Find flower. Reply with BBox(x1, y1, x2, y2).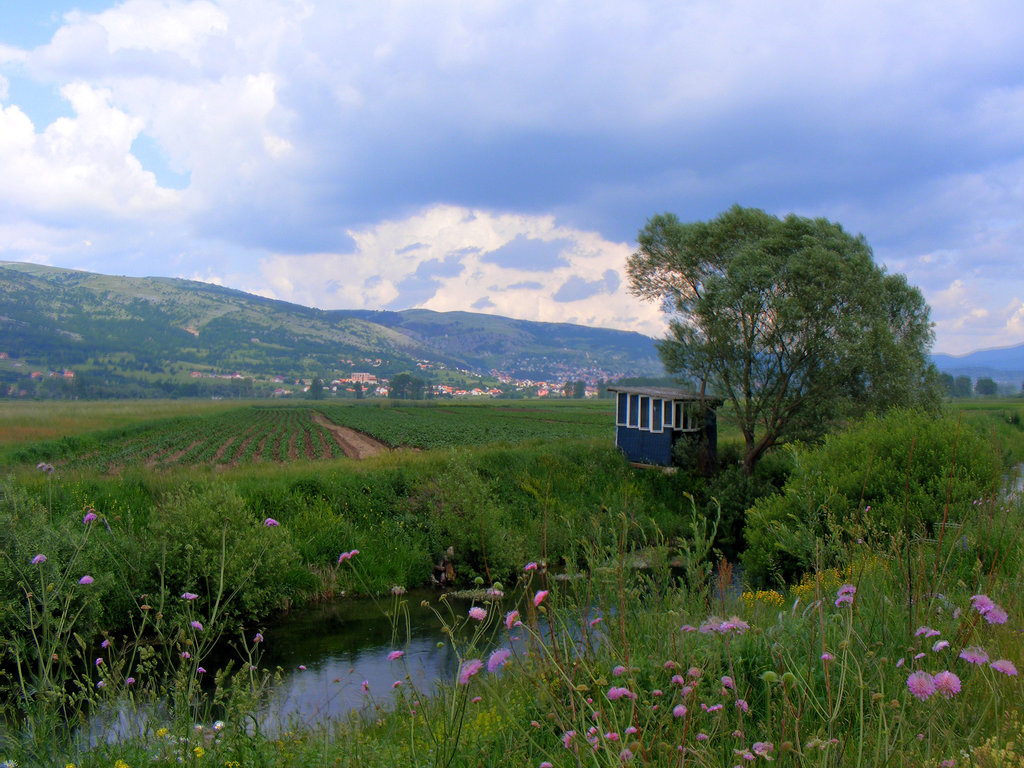
BBox(673, 701, 689, 718).
